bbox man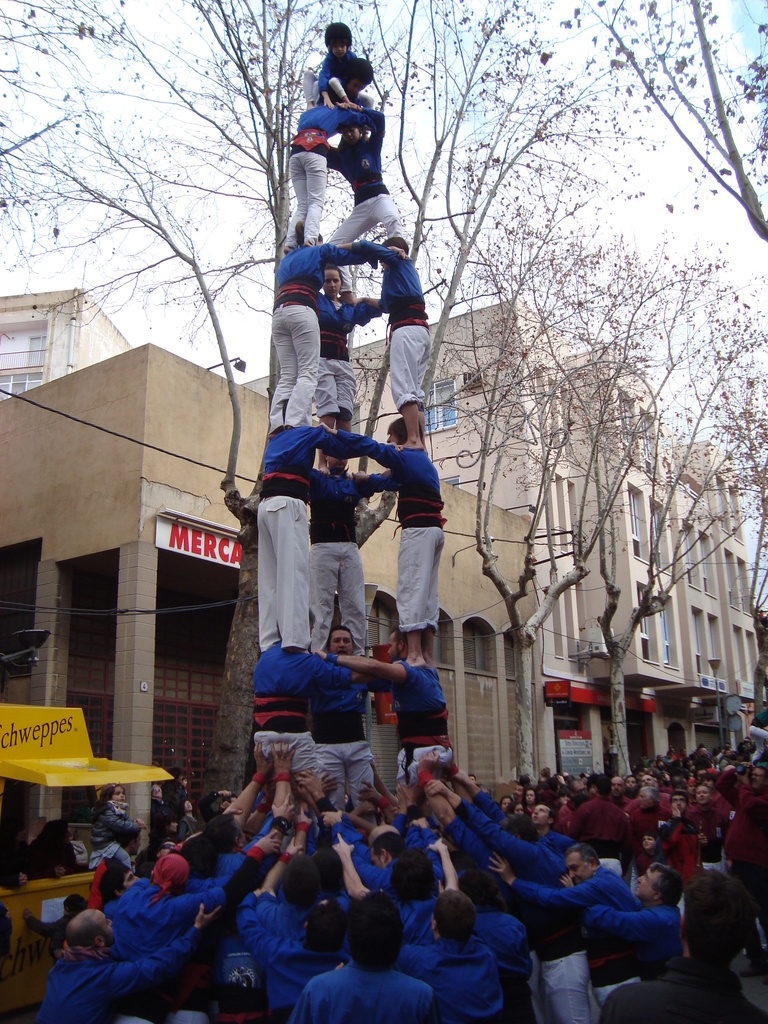
x1=388, y1=620, x2=458, y2=789
